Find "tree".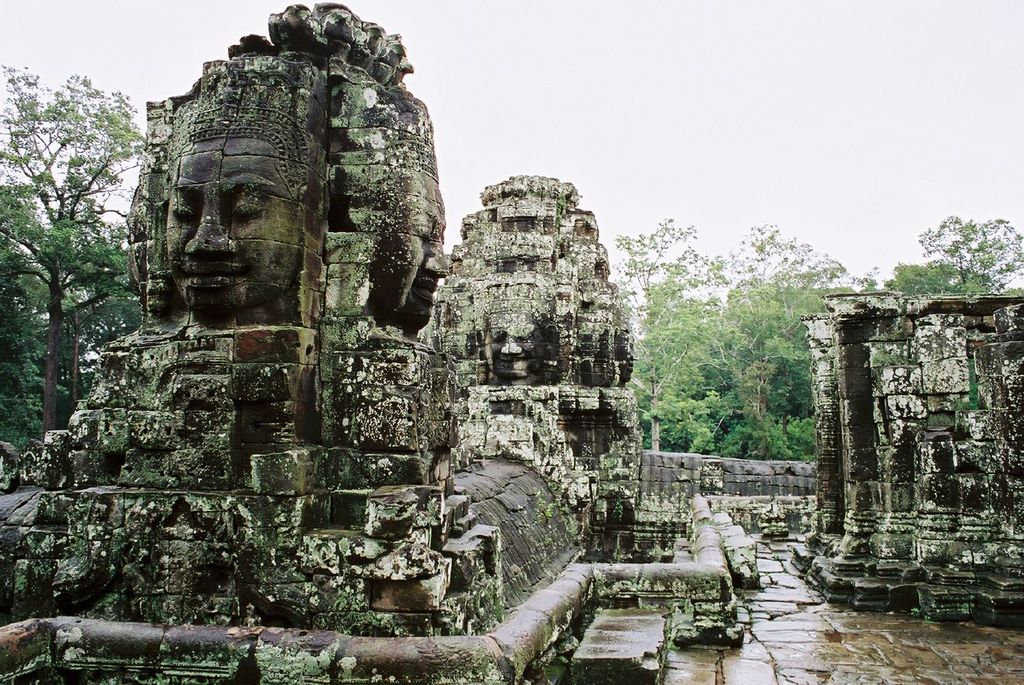
left=13, top=65, right=116, bottom=432.
